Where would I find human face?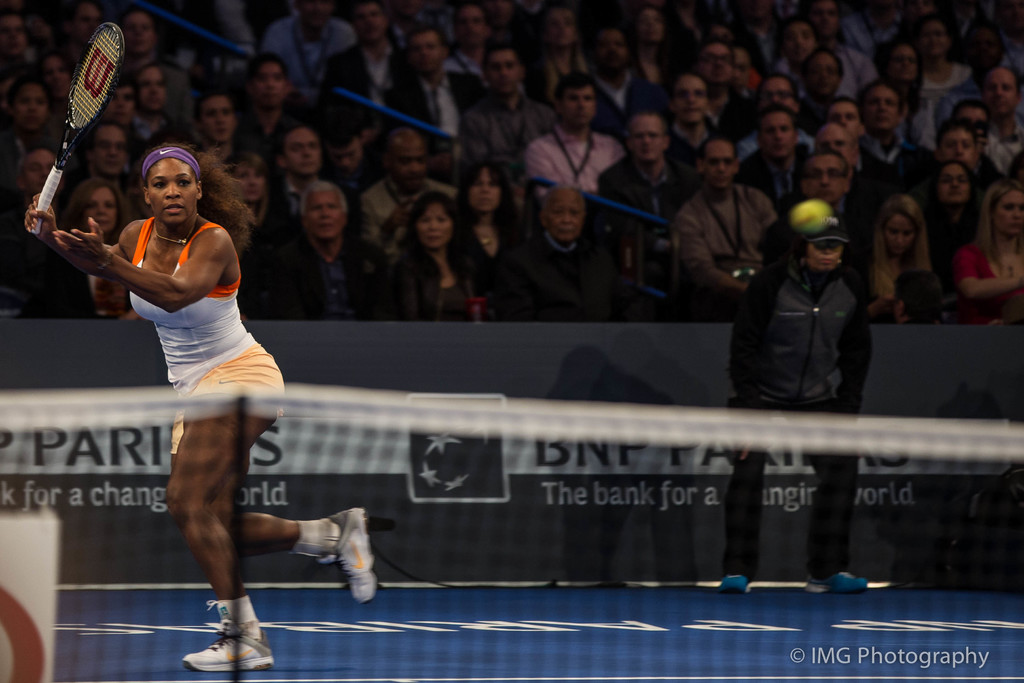
At [x1=822, y1=125, x2=858, y2=156].
